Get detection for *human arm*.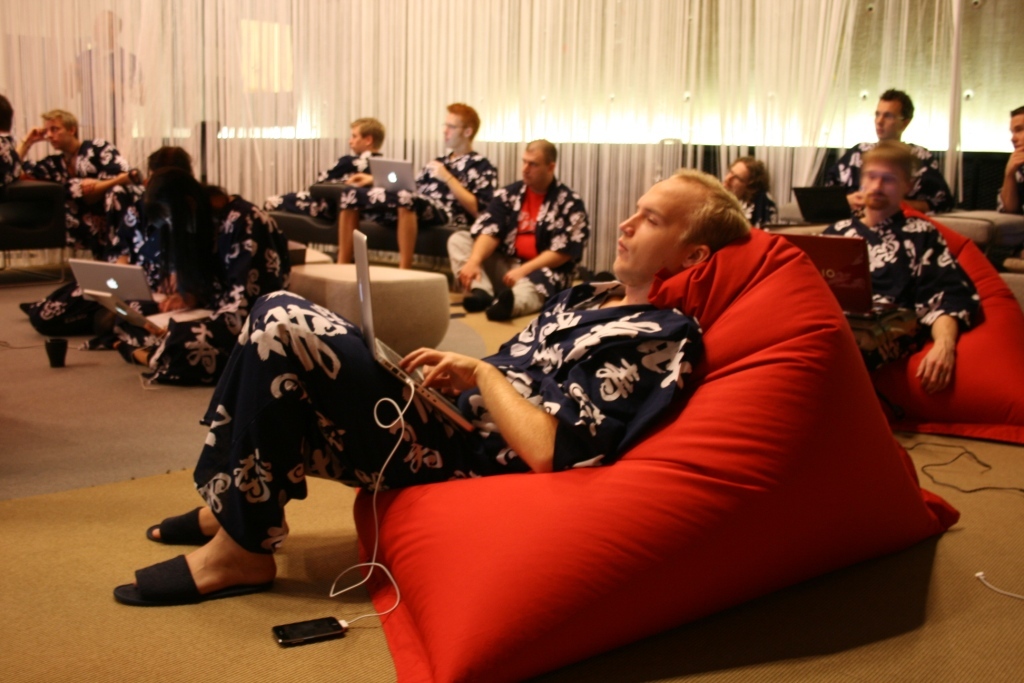
Detection: <region>992, 141, 1023, 216</region>.
